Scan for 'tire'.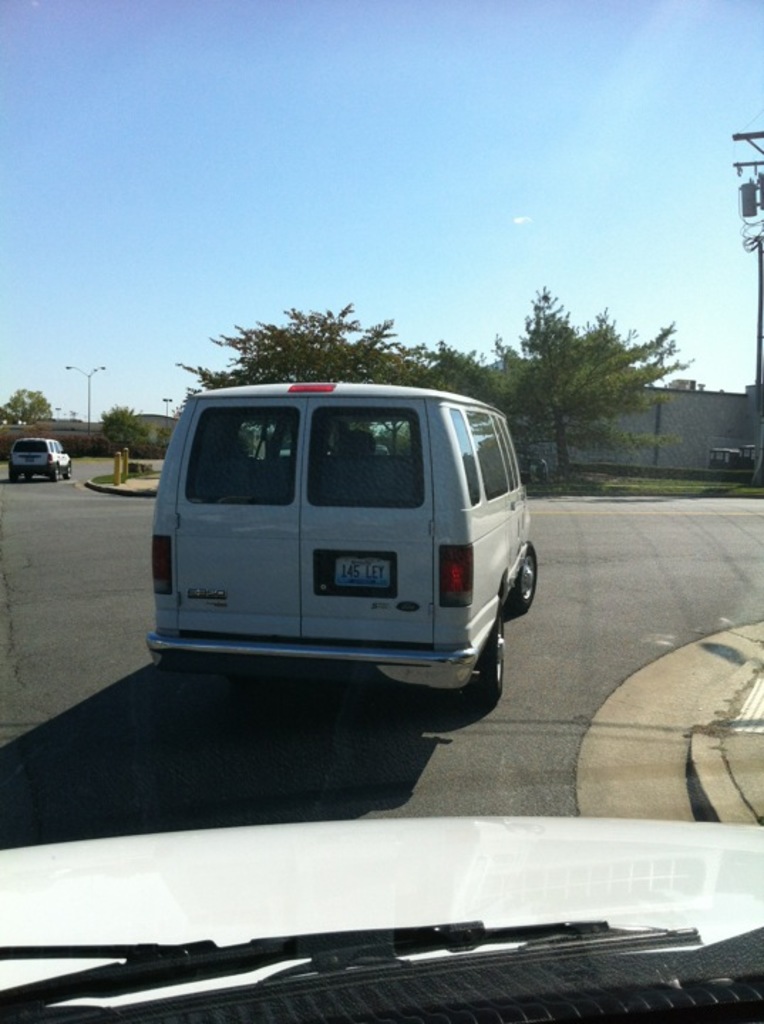
Scan result: [64,459,78,482].
